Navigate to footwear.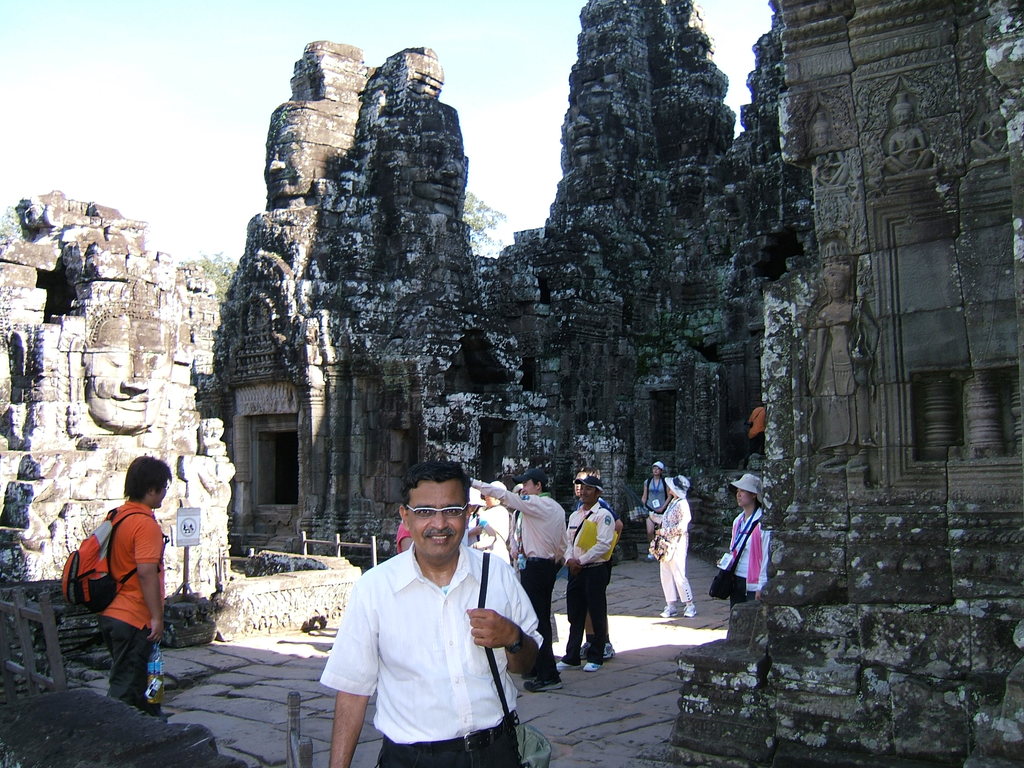
Navigation target: <bbox>578, 639, 591, 656</bbox>.
